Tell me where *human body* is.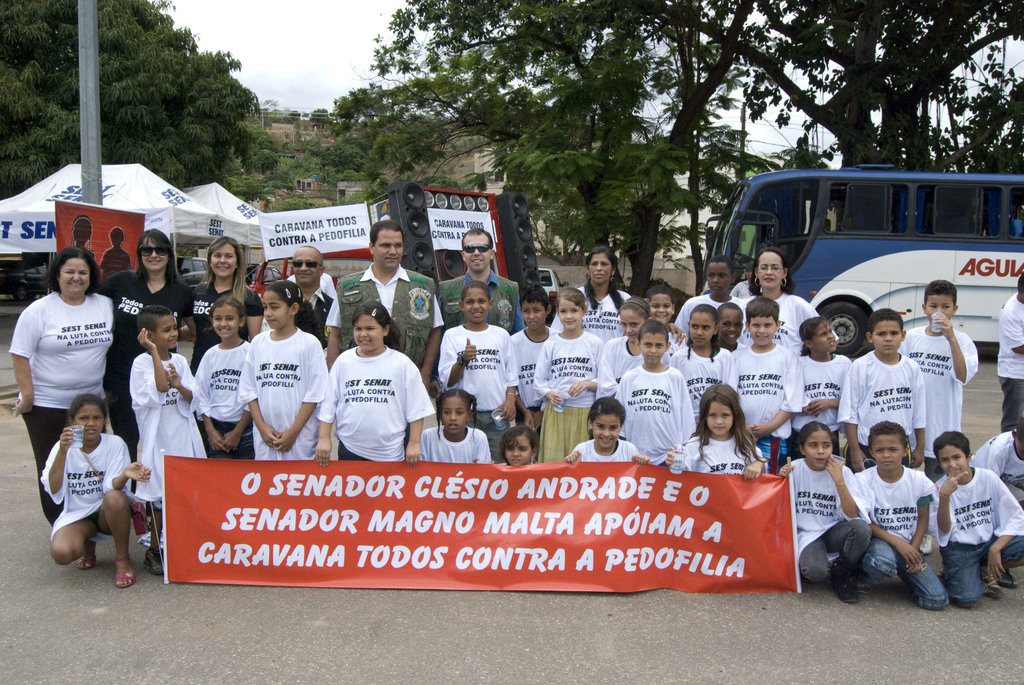
*human body* is at left=996, top=271, right=1023, bottom=467.
